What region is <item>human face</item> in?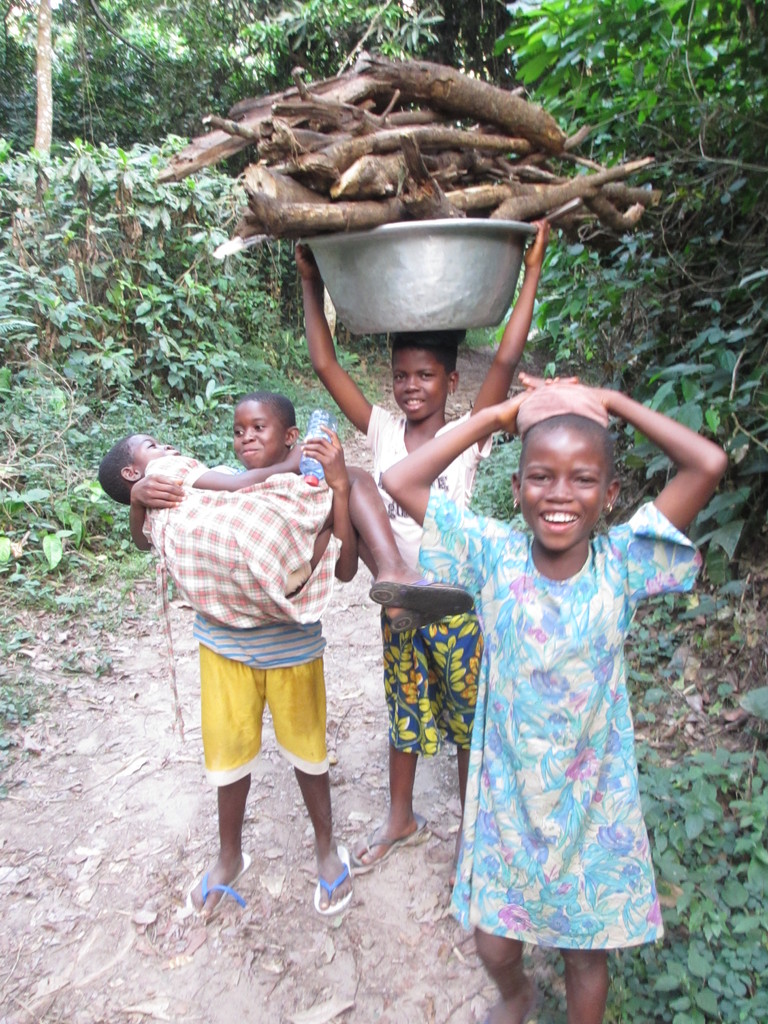
(126,435,179,476).
